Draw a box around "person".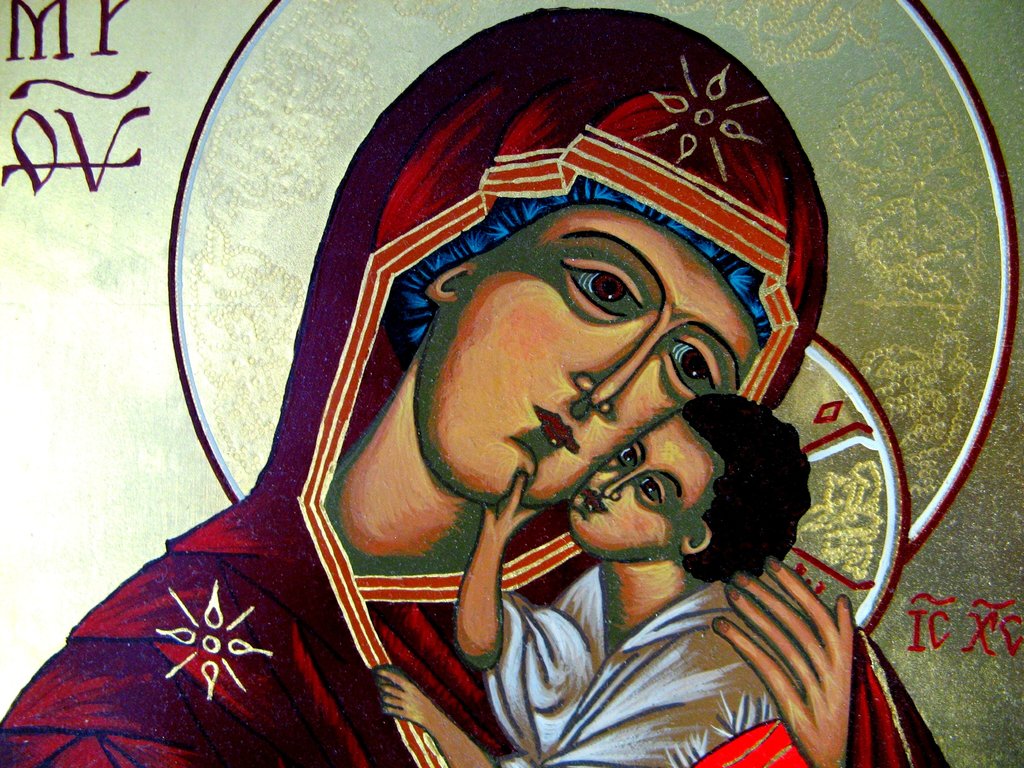
rect(0, 4, 949, 767).
